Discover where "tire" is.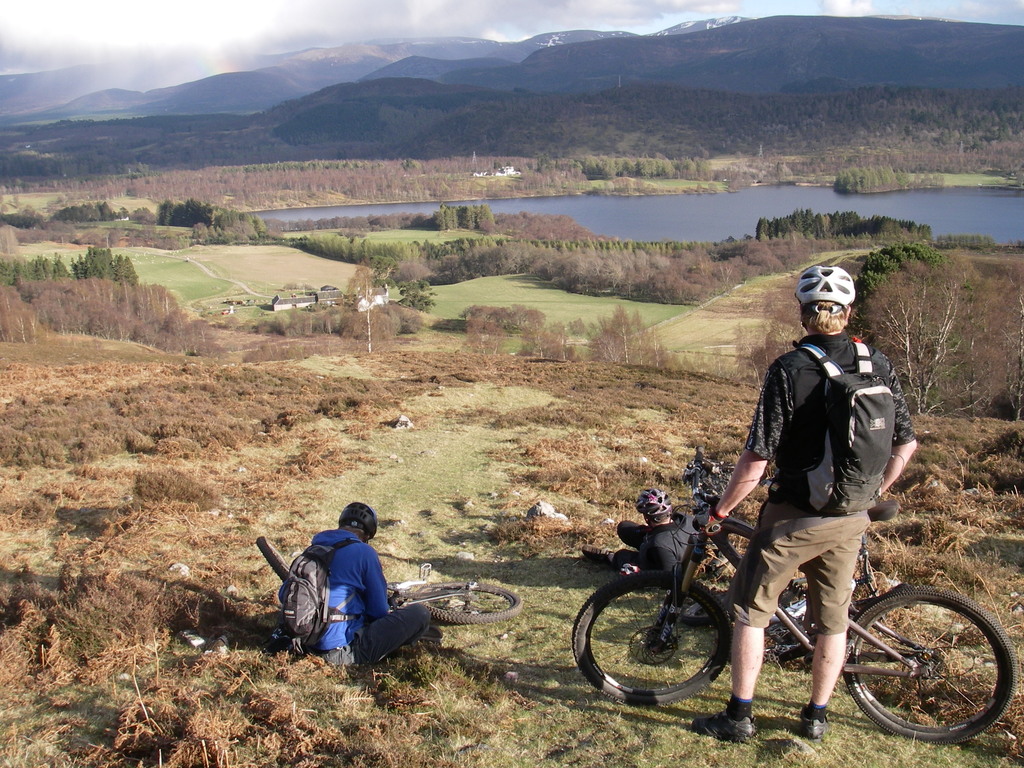
Discovered at [843,580,1001,748].
